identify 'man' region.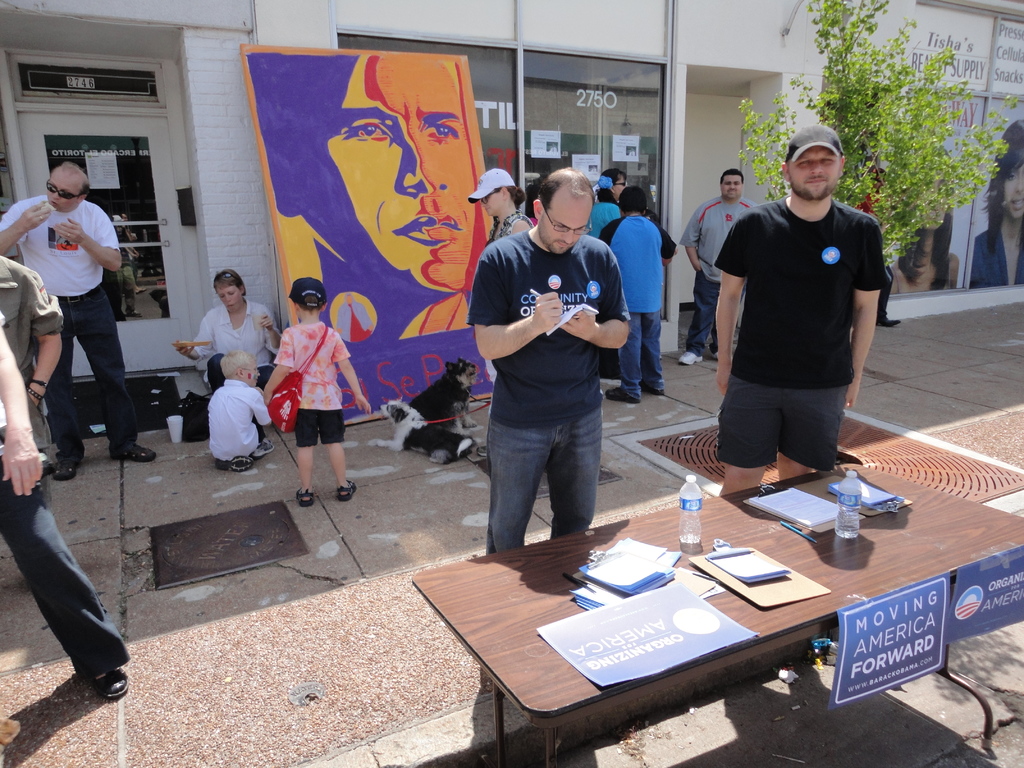
Region: bbox(678, 166, 759, 369).
